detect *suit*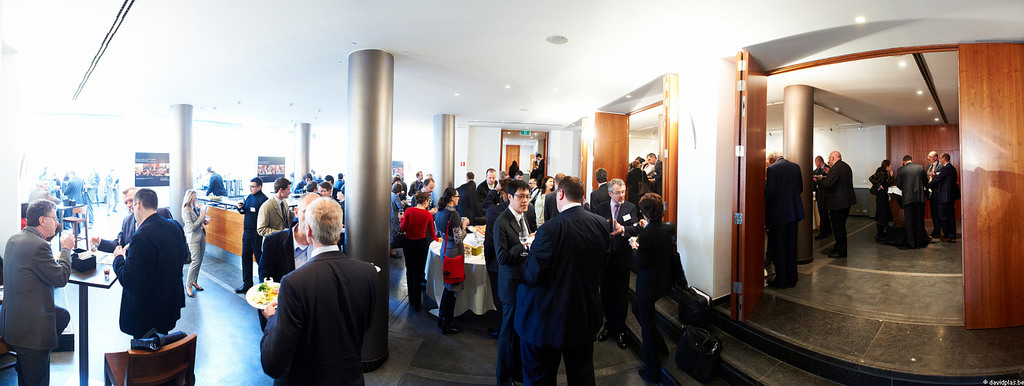
detection(116, 212, 184, 338)
